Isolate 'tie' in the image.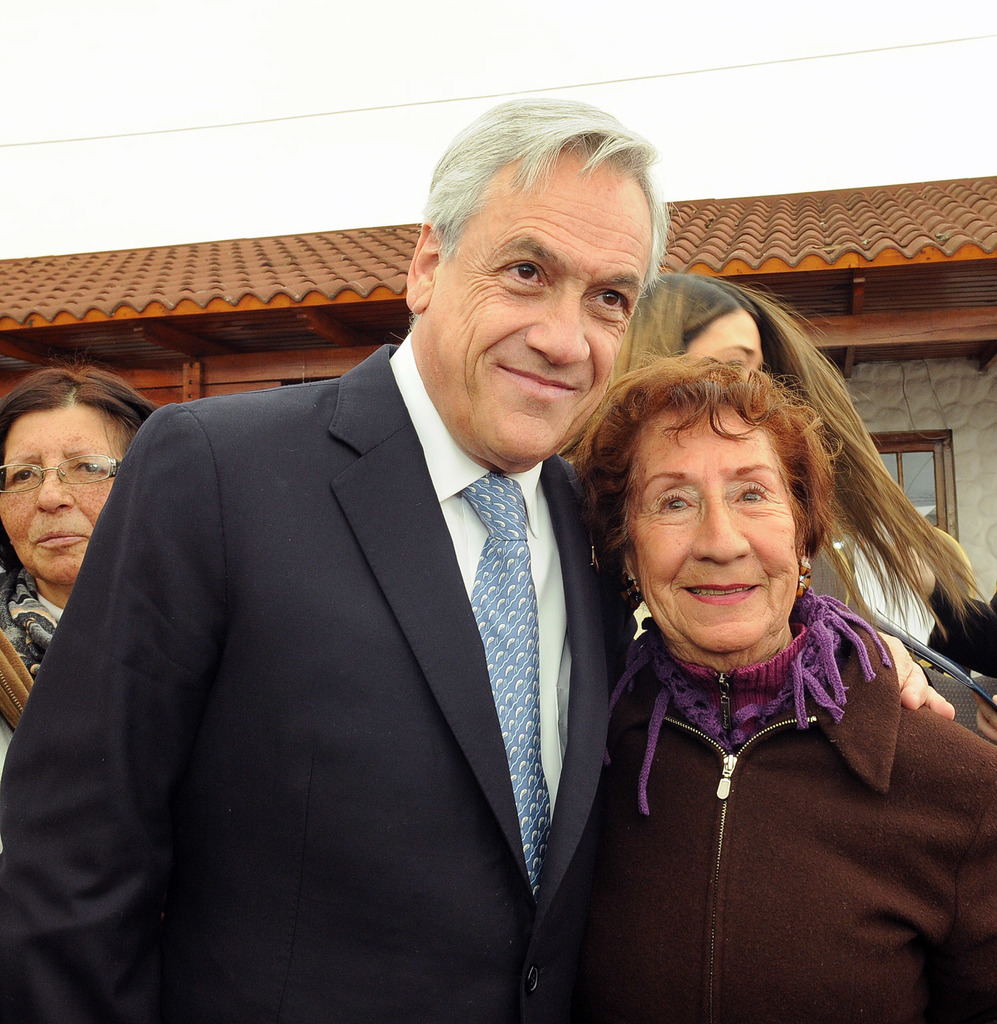
Isolated region: bbox=(453, 468, 540, 903).
